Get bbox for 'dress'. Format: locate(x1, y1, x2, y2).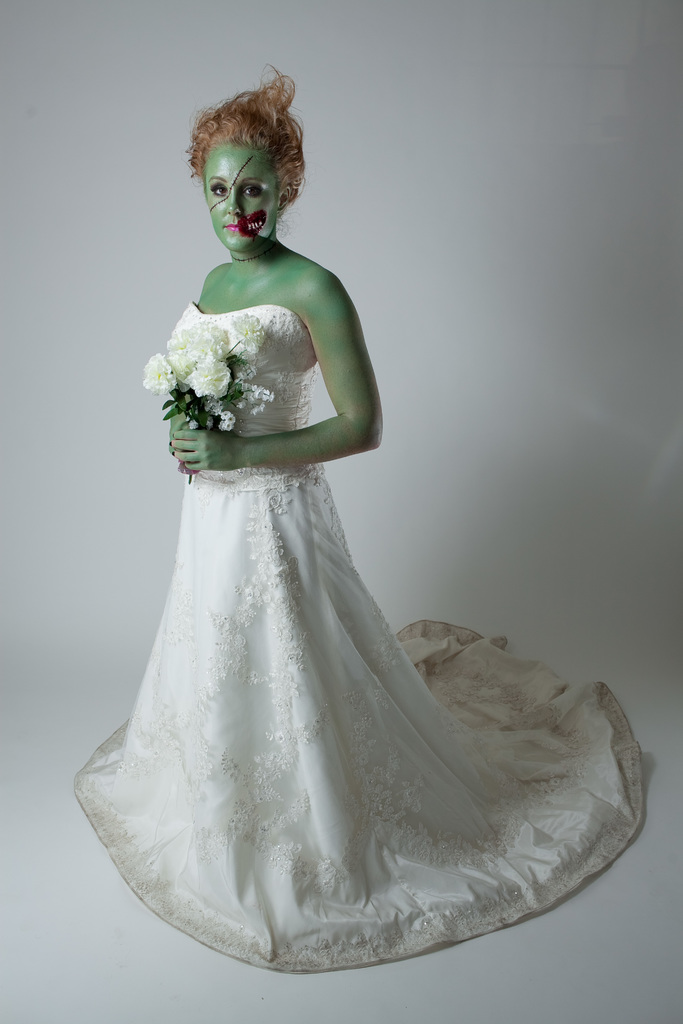
locate(50, 166, 601, 979).
